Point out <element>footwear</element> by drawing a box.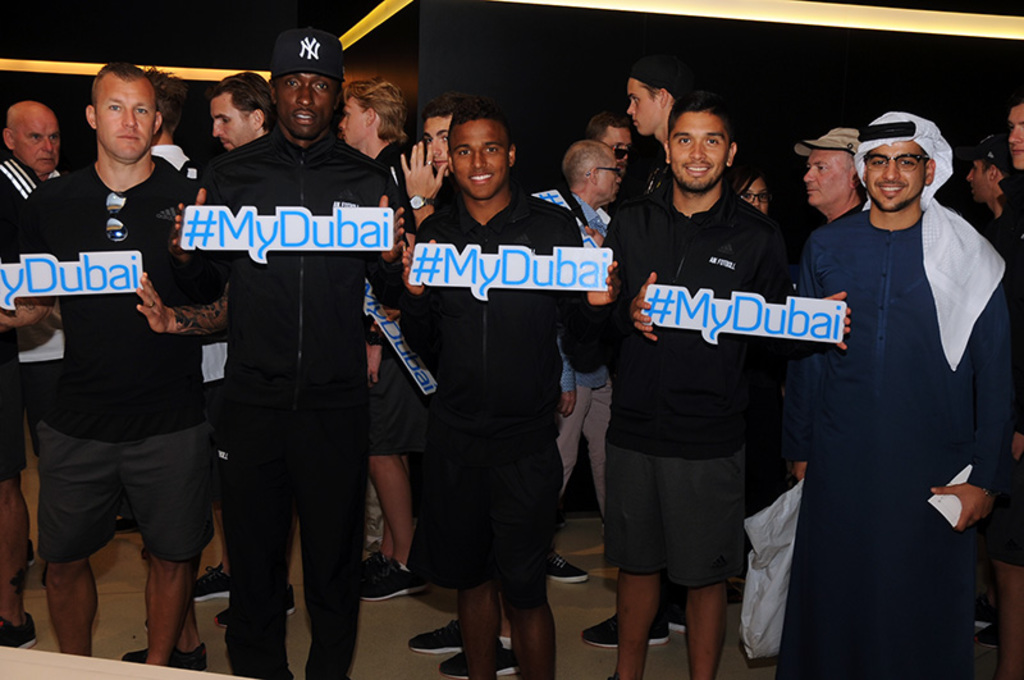
<bbox>408, 617, 465, 654</bbox>.
